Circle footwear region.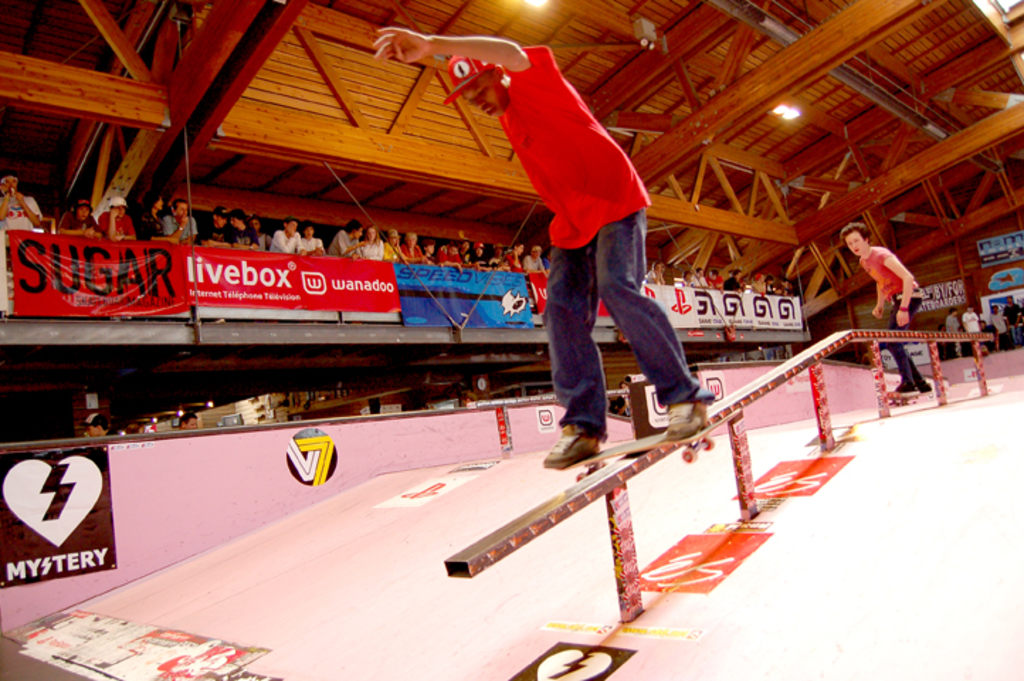
Region: 918, 379, 932, 390.
